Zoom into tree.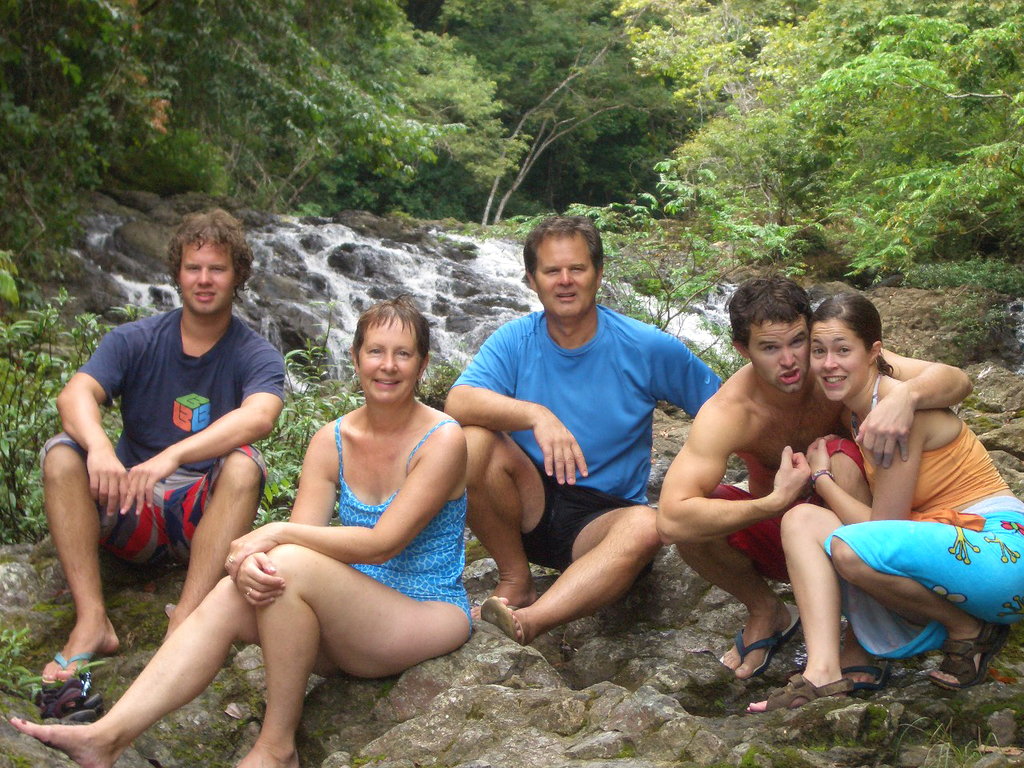
Zoom target: box=[0, 0, 1023, 565].
